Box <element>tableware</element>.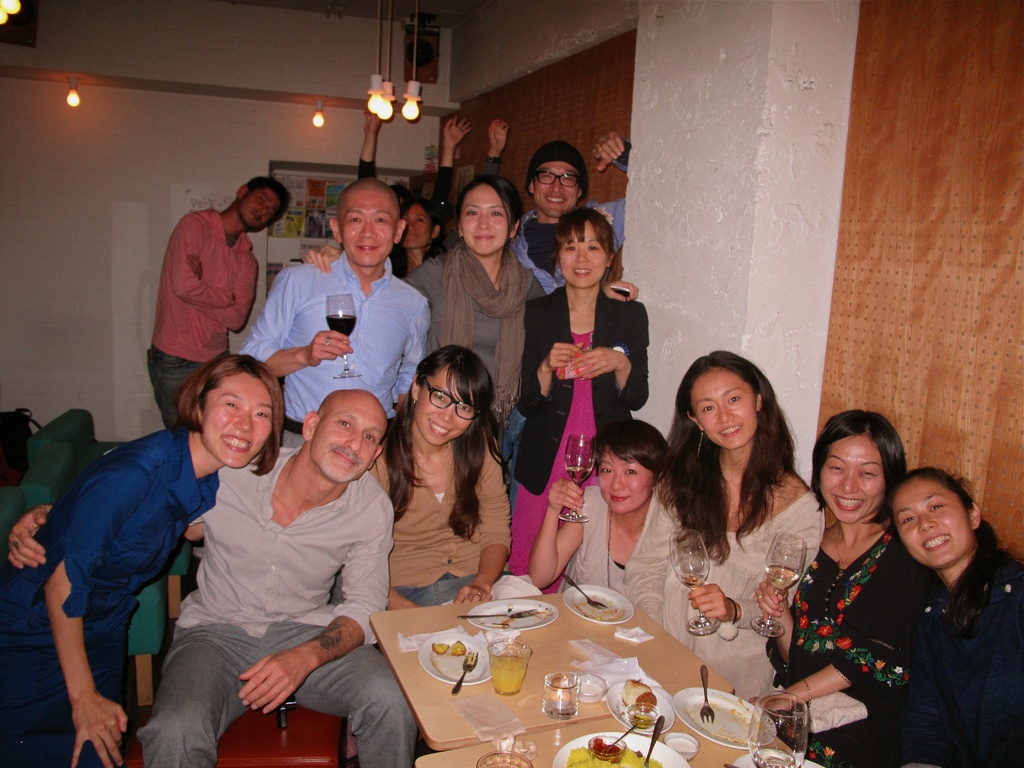
locate(744, 692, 808, 767).
